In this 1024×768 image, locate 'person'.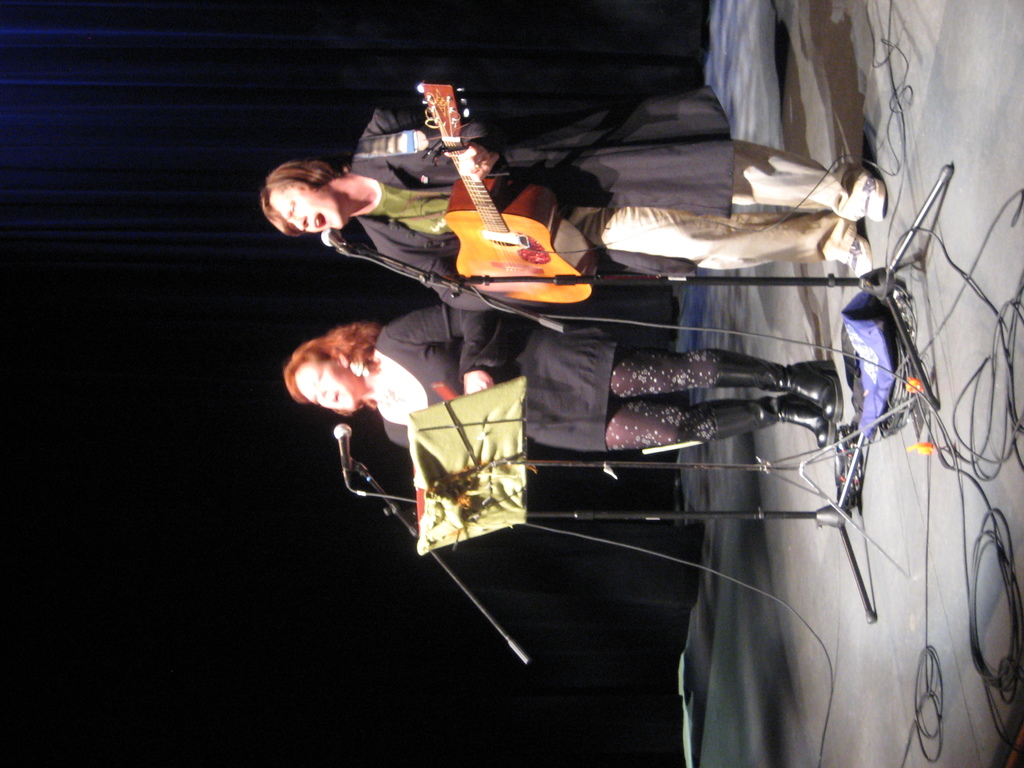
Bounding box: box(266, 105, 888, 318).
